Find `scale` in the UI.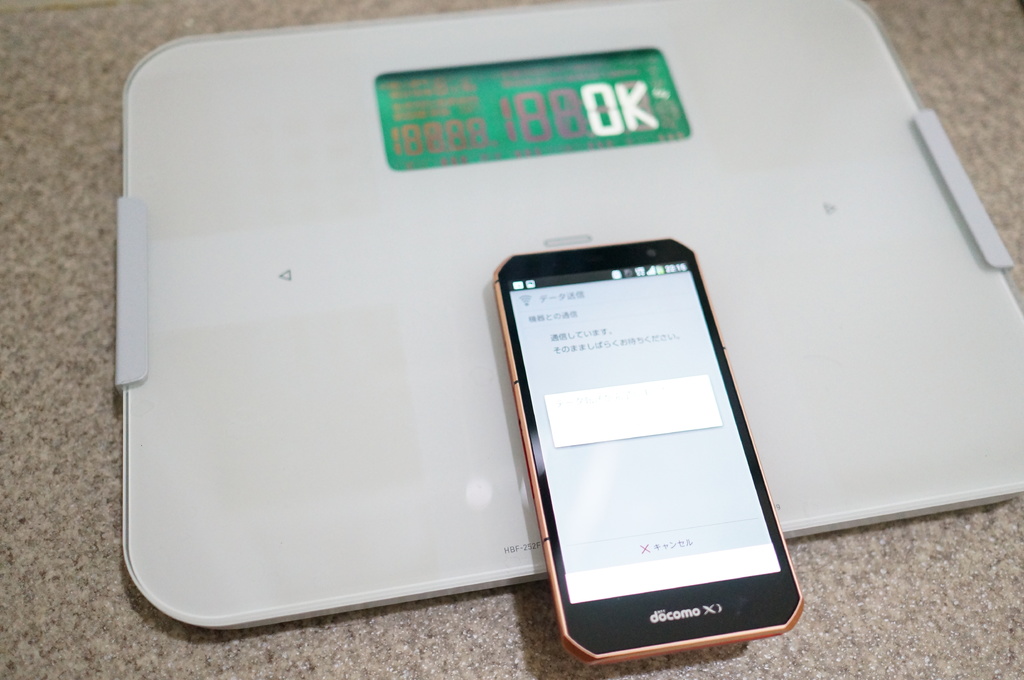
UI element at detection(116, 0, 1023, 625).
